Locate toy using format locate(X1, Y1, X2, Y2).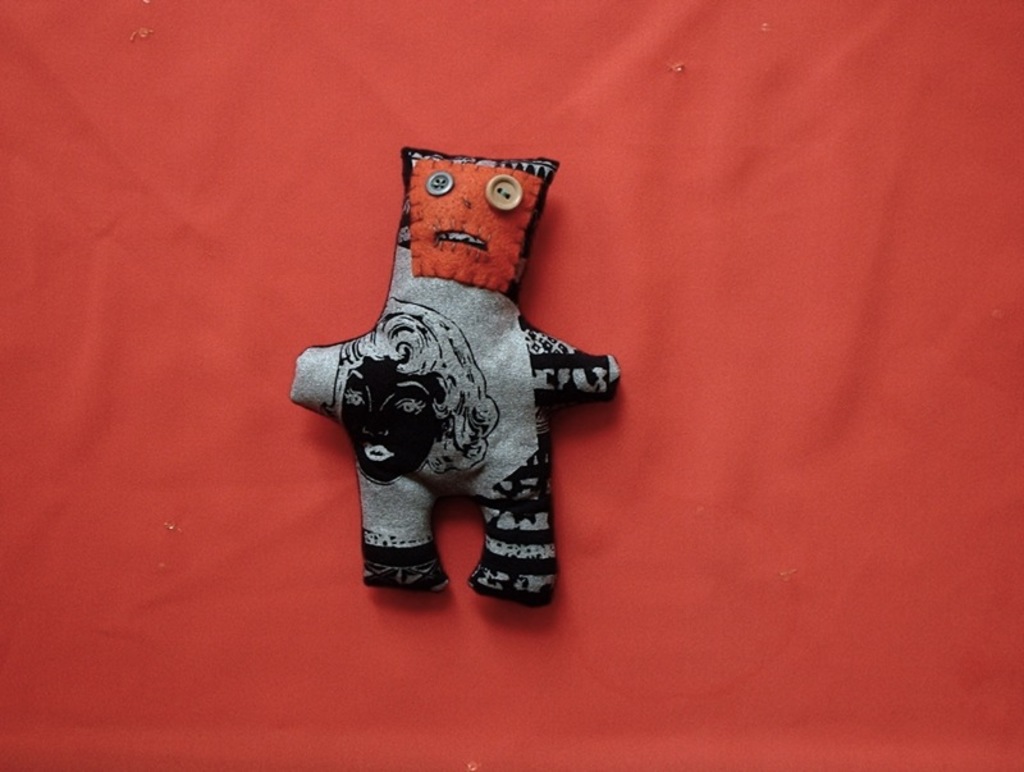
locate(301, 132, 607, 586).
